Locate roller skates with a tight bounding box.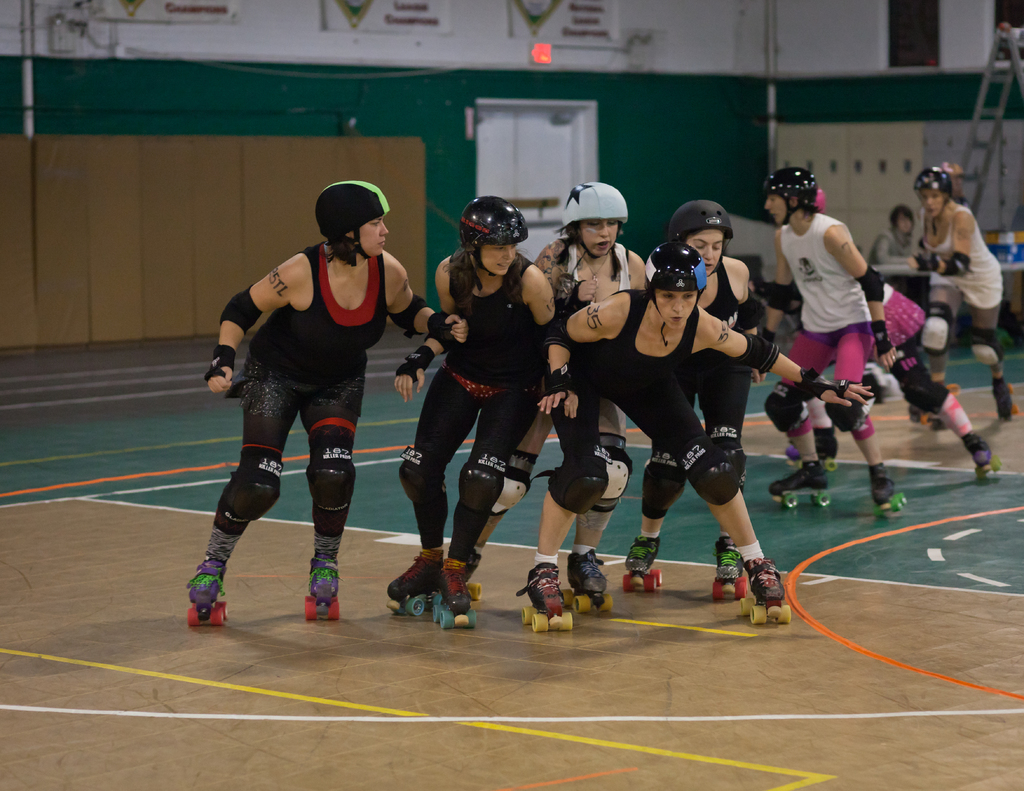
784 435 841 470.
